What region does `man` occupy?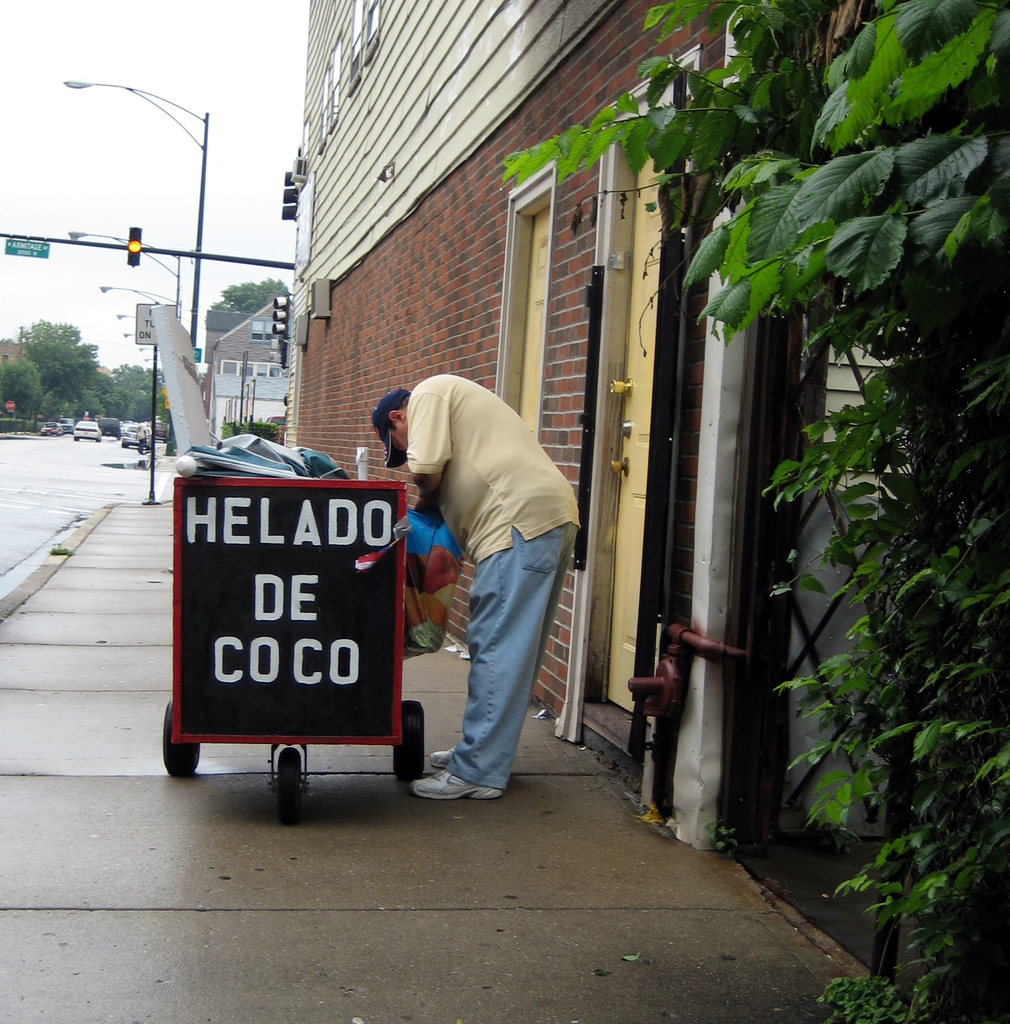
(left=361, top=378, right=591, bottom=803).
